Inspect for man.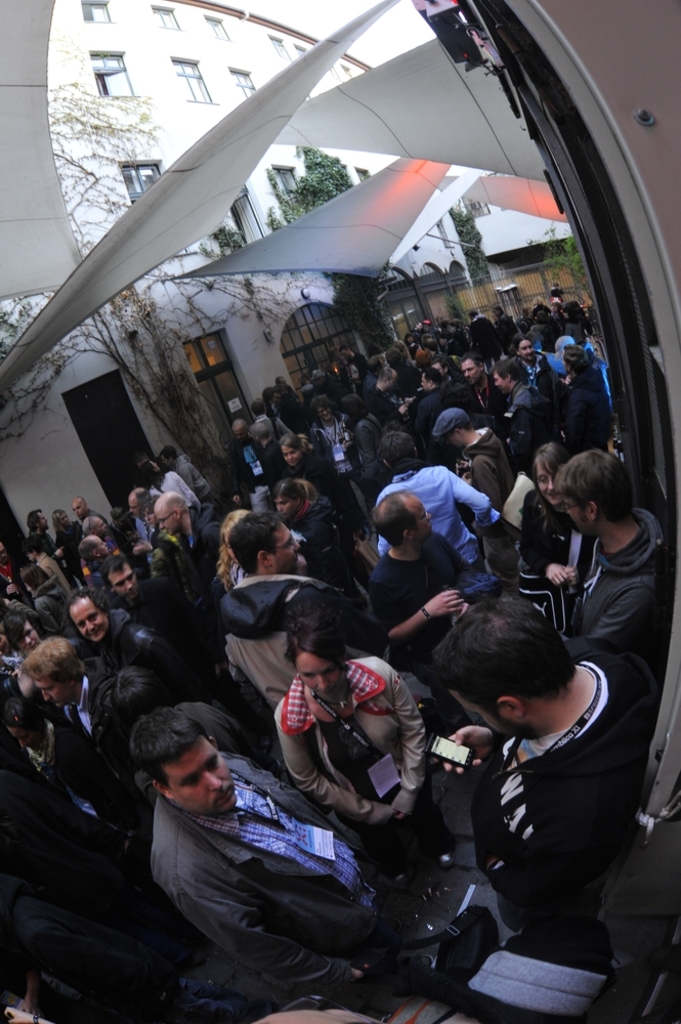
Inspection: bbox=[383, 427, 511, 561].
